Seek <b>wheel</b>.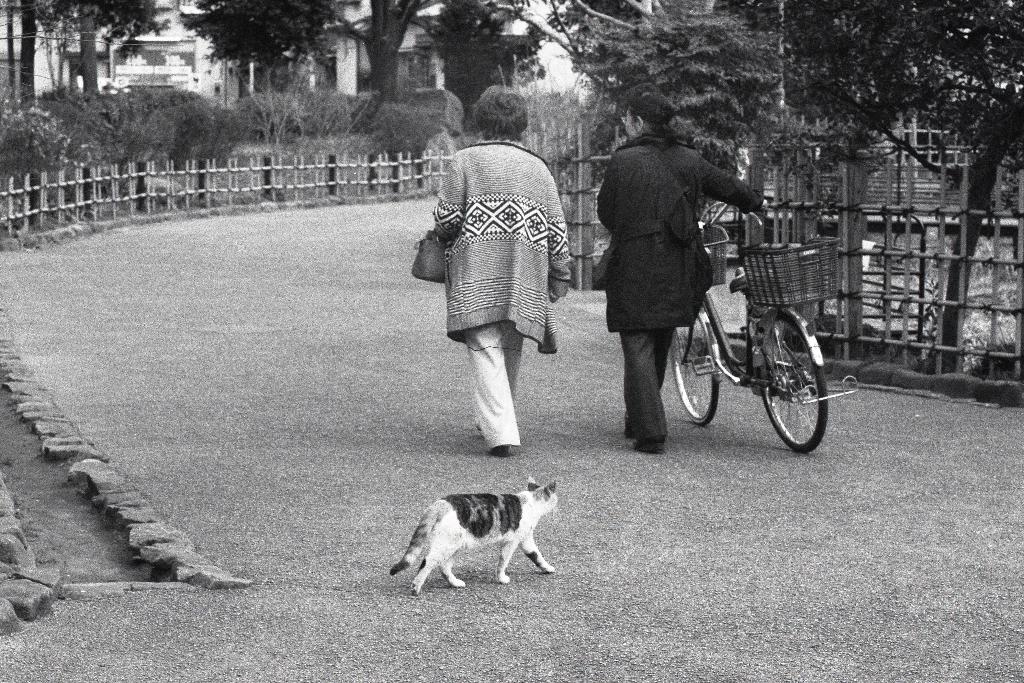
select_region(770, 315, 828, 450).
